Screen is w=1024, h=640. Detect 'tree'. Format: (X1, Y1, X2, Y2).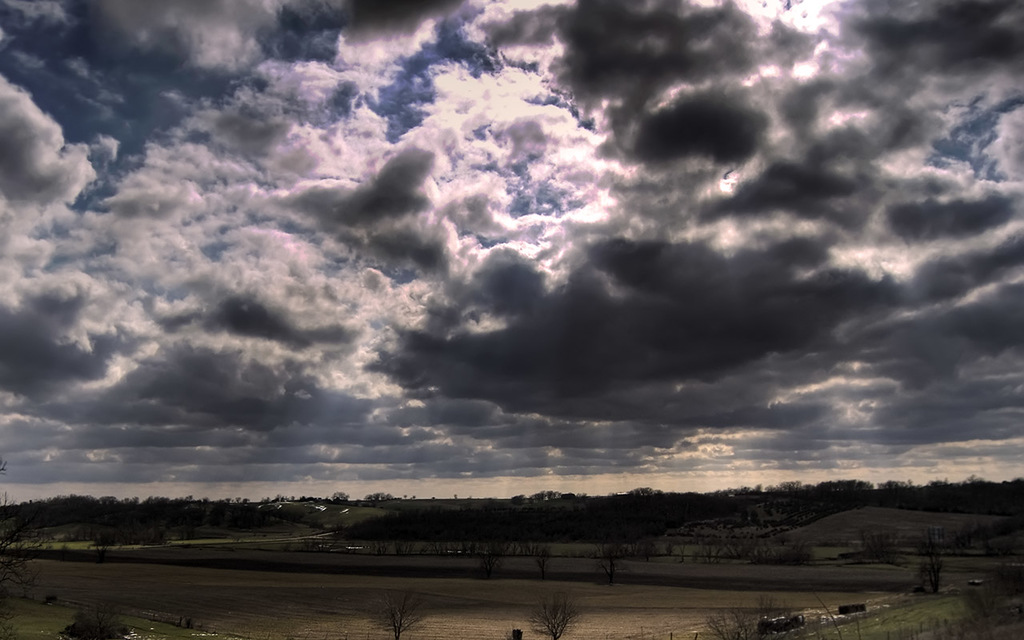
(536, 545, 553, 571).
